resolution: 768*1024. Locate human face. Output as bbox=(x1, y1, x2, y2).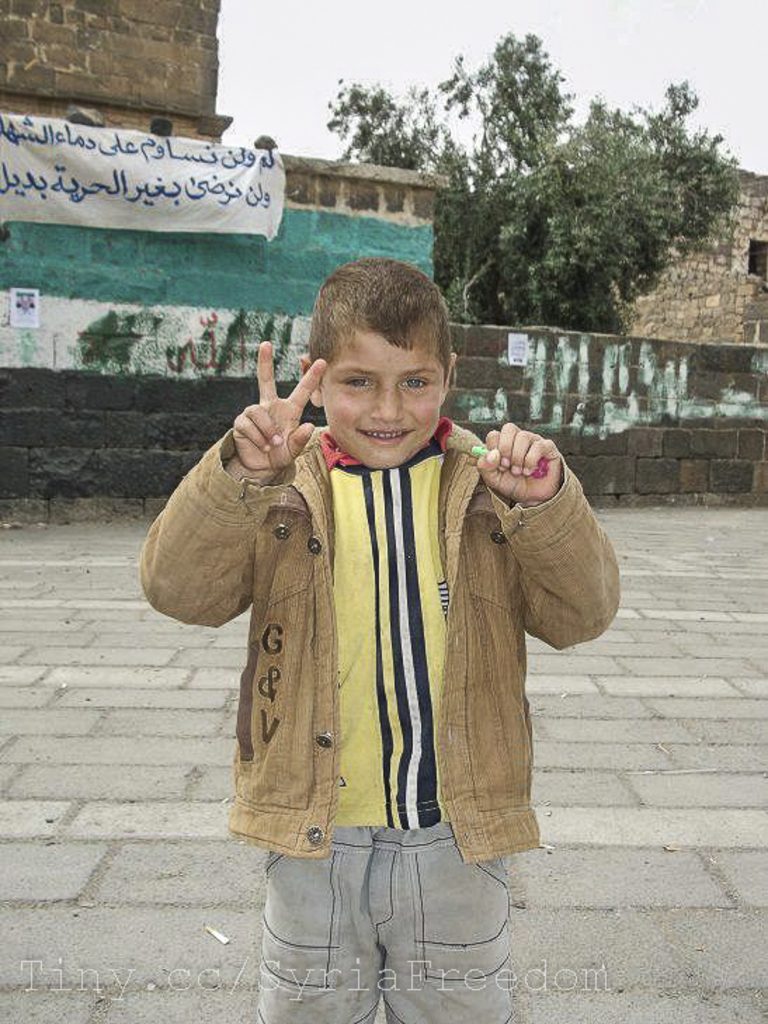
bbox=(316, 327, 445, 469).
